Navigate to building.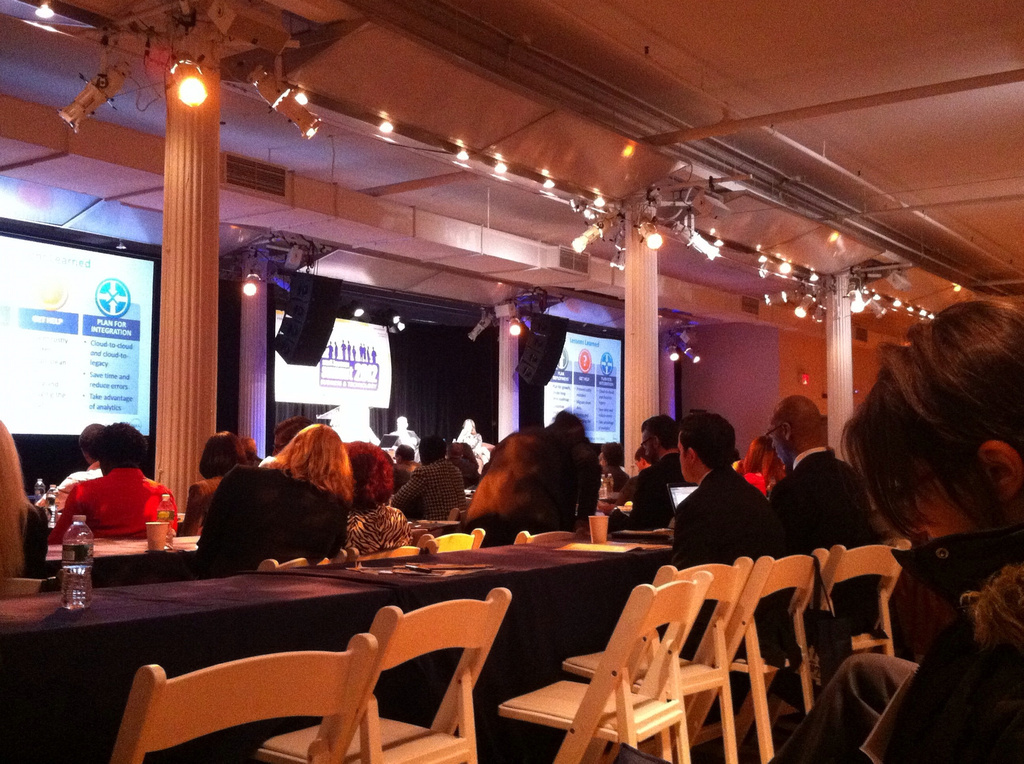
Navigation target: (x1=0, y1=2, x2=1023, y2=763).
